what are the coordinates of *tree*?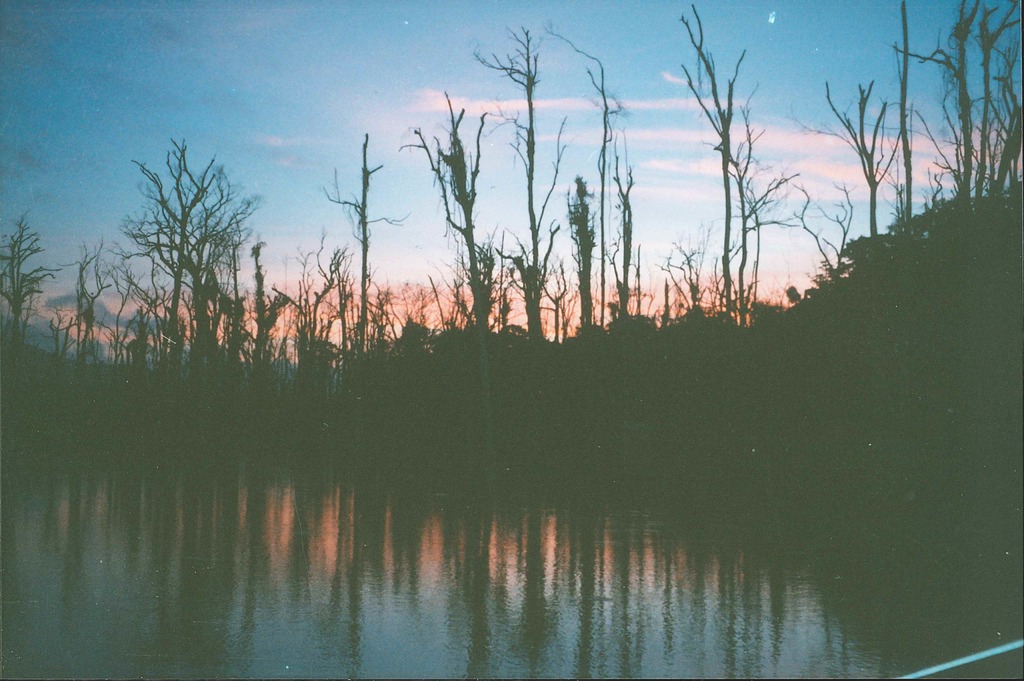
Rect(108, 124, 256, 345).
